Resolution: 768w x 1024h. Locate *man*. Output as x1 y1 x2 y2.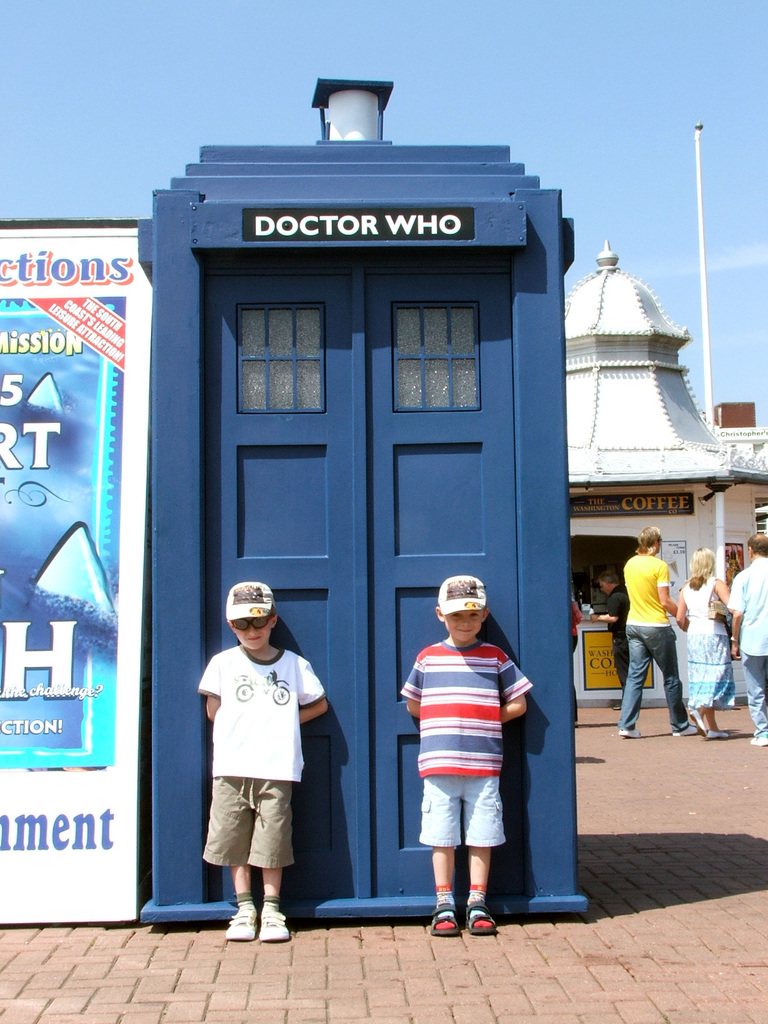
726 525 767 748.
